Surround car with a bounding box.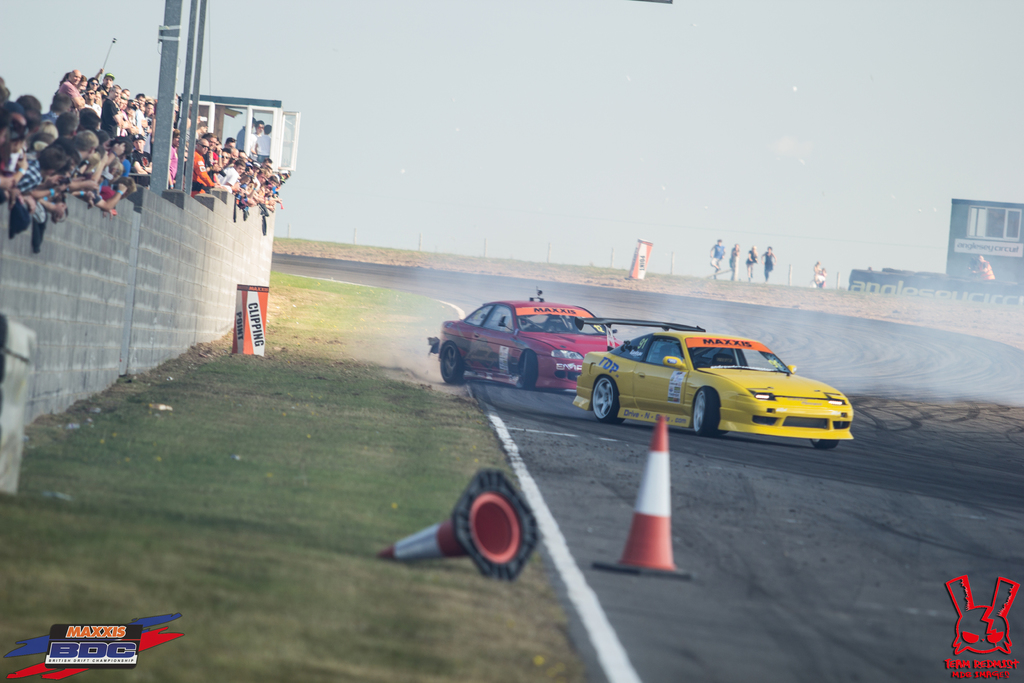
<region>426, 289, 625, 394</region>.
